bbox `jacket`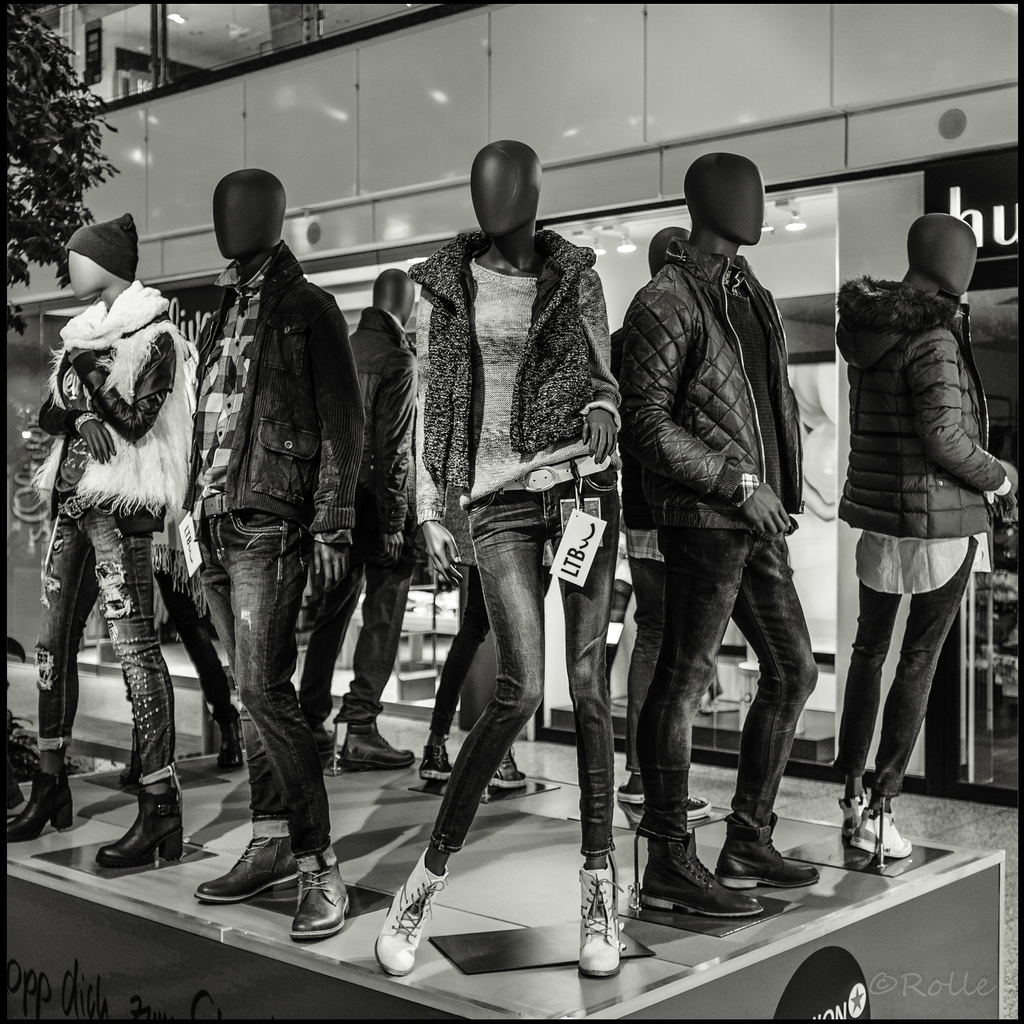
detection(47, 280, 248, 507)
